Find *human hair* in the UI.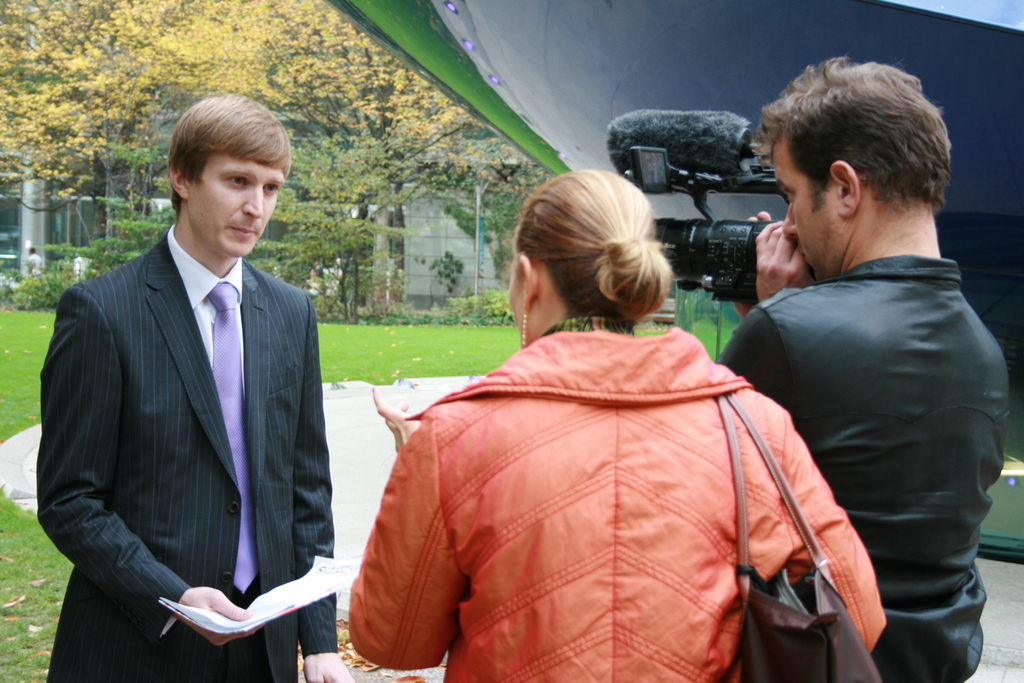
UI element at crop(513, 168, 673, 323).
